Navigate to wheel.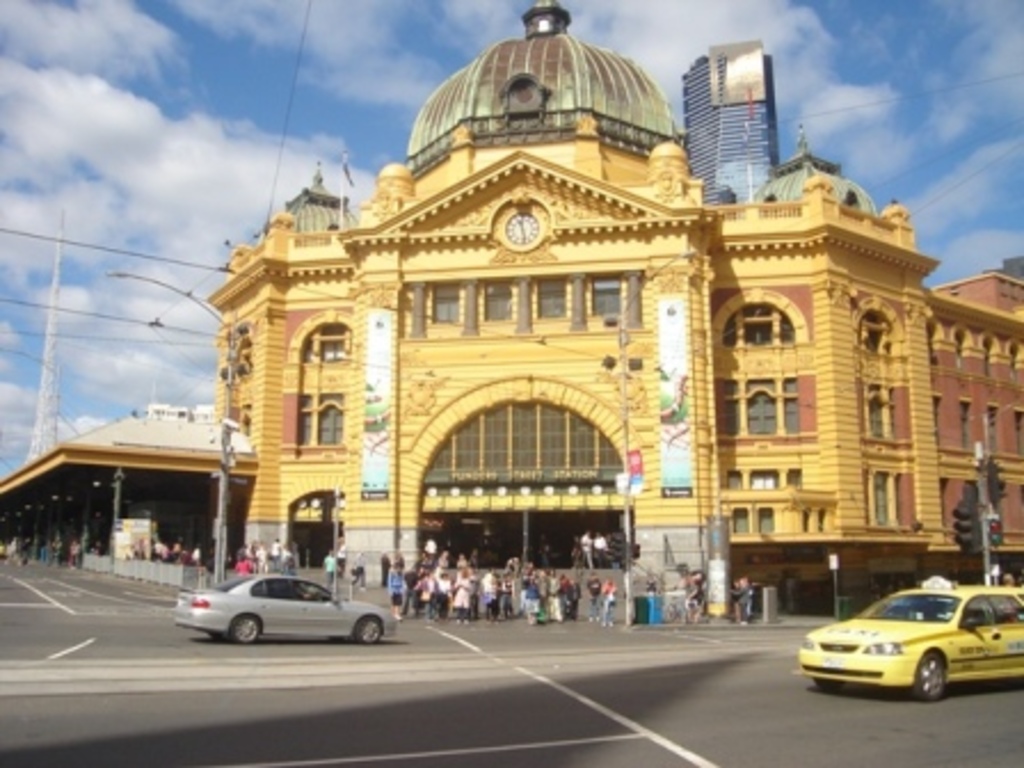
Navigation target: left=231, top=613, right=263, bottom=642.
